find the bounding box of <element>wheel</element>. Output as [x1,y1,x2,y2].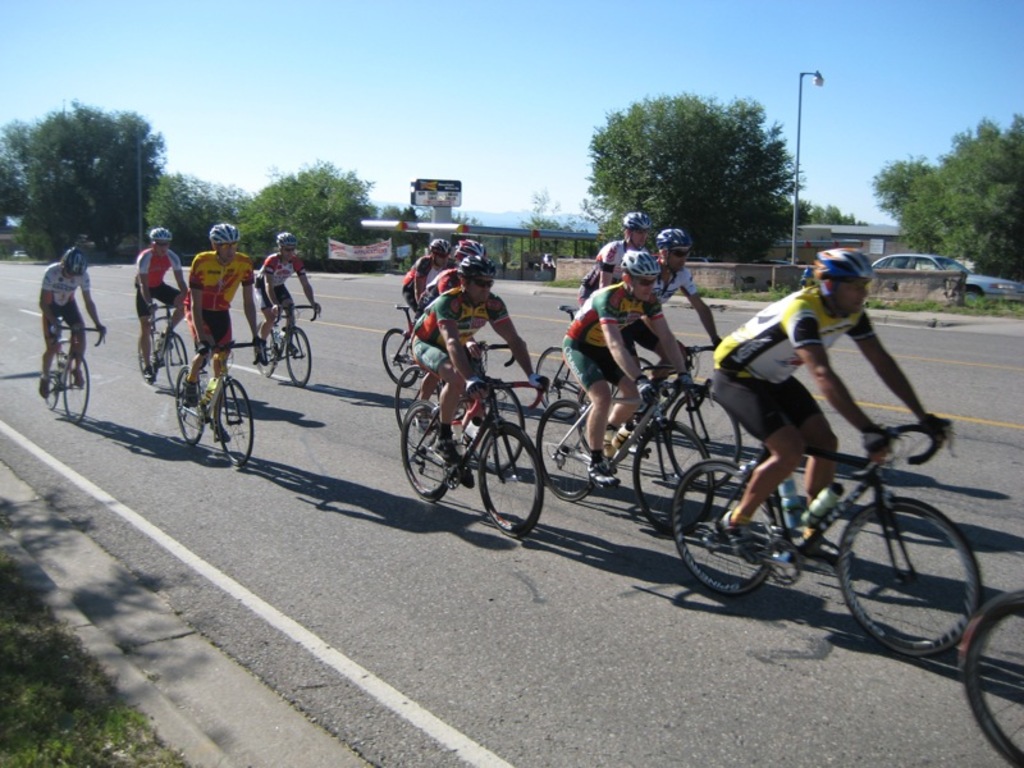
[634,420,714,535].
